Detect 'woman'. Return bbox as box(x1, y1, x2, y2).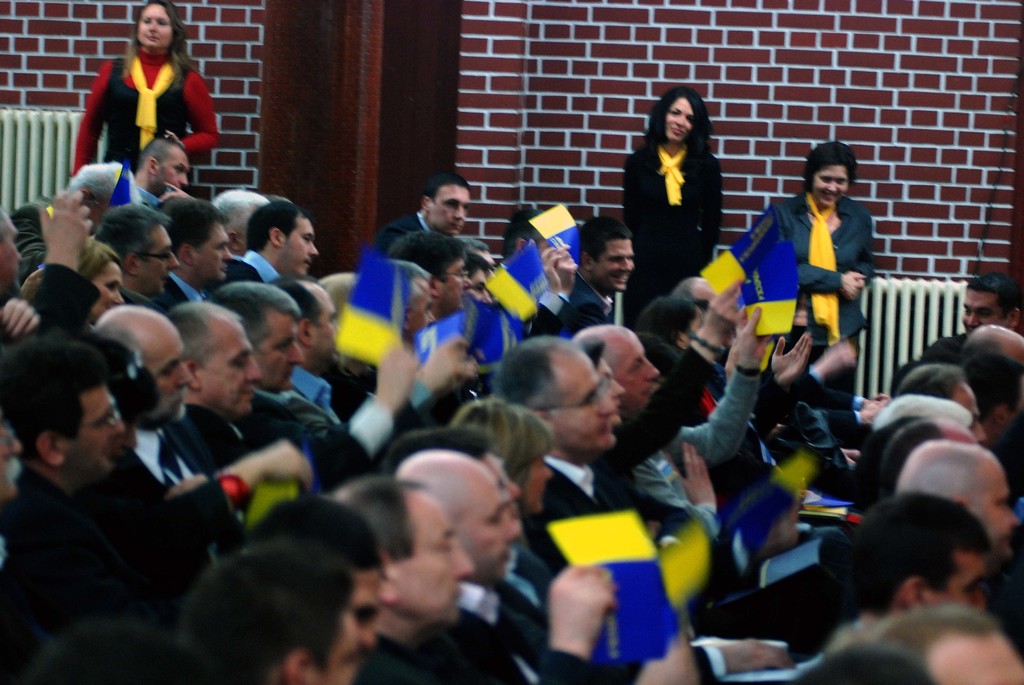
box(444, 393, 554, 553).
